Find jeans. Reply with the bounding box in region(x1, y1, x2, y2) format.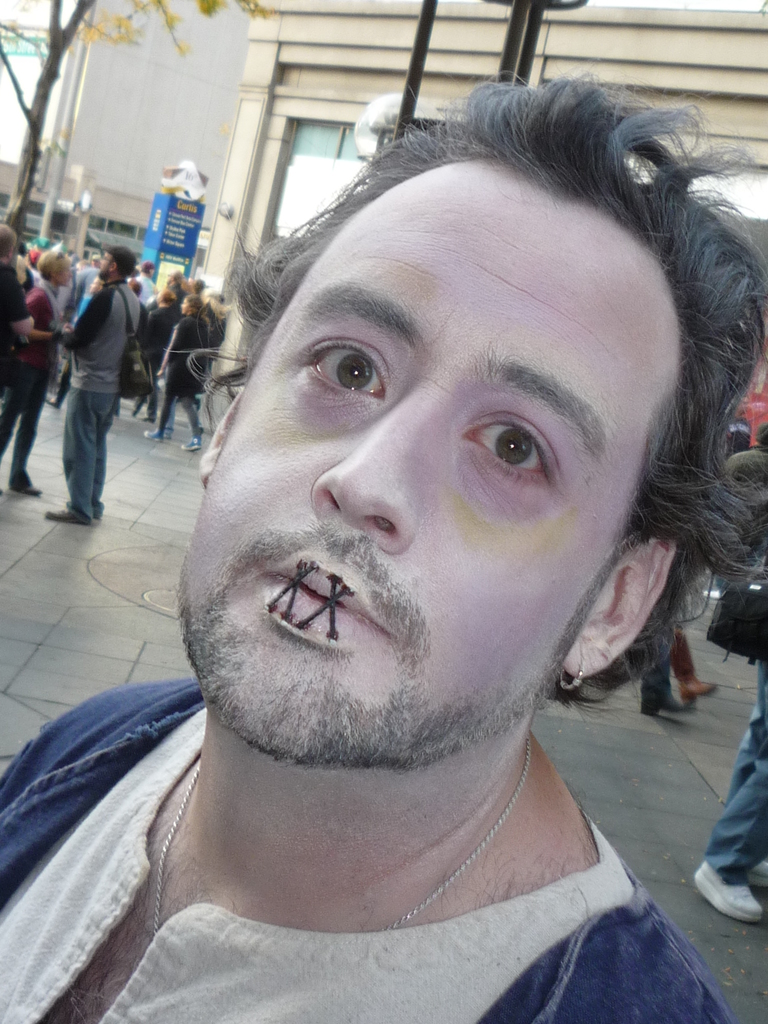
region(595, 660, 673, 682).
